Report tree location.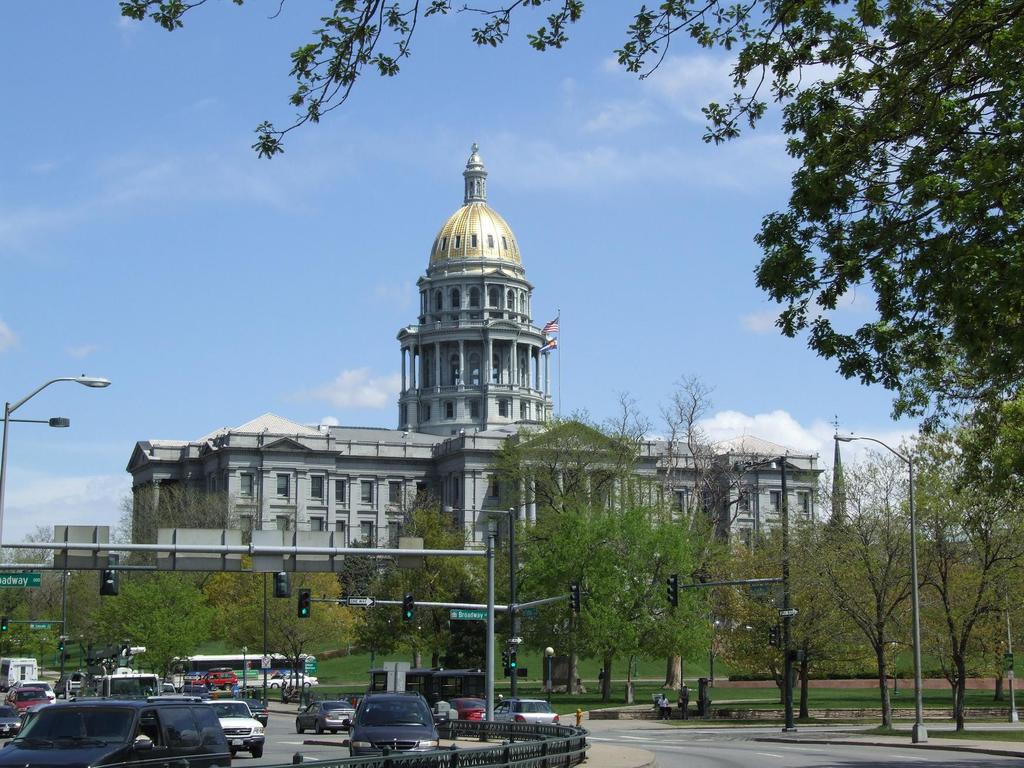
Report: select_region(112, 0, 1023, 701).
